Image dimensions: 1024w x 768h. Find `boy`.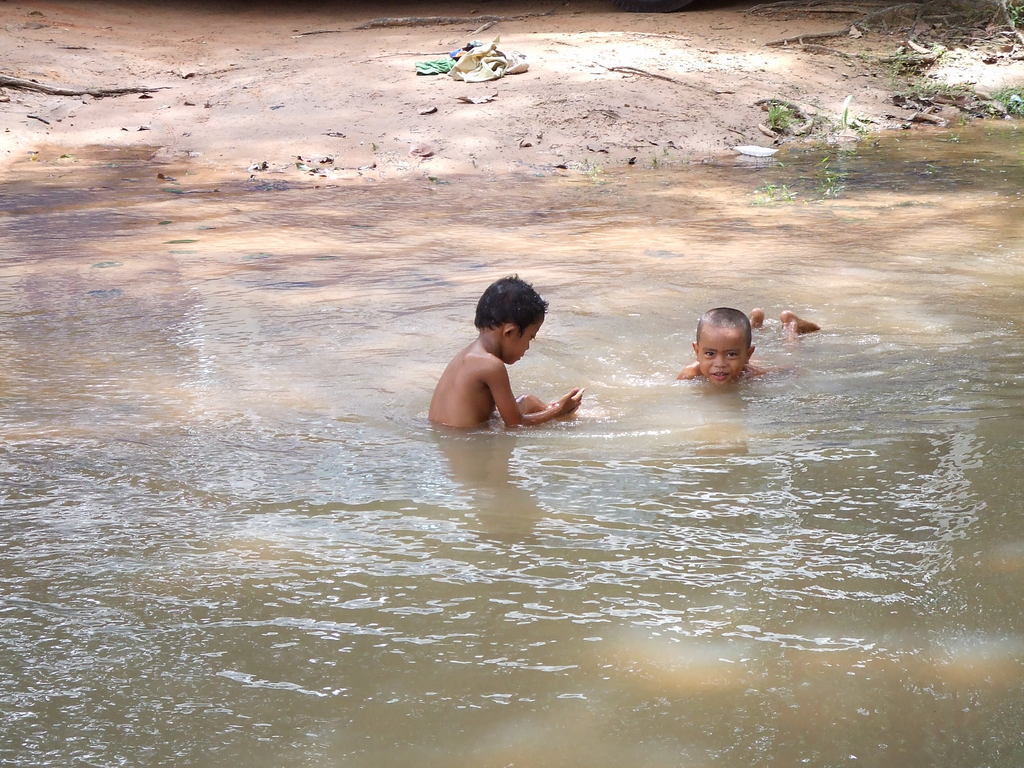
region(680, 305, 819, 388).
